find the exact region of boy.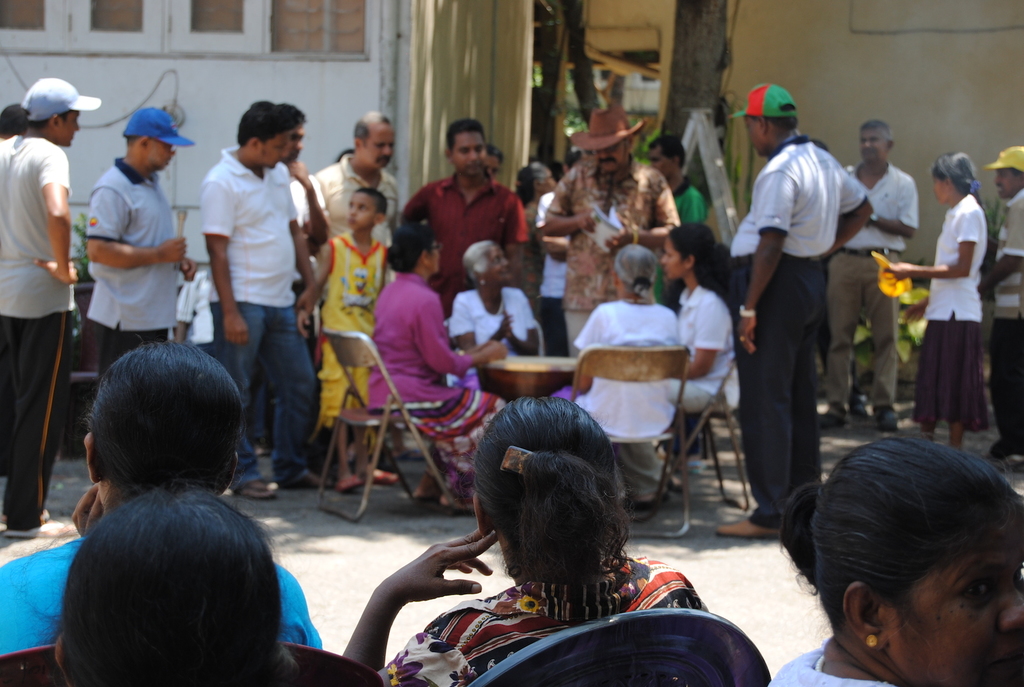
Exact region: 298,183,395,493.
